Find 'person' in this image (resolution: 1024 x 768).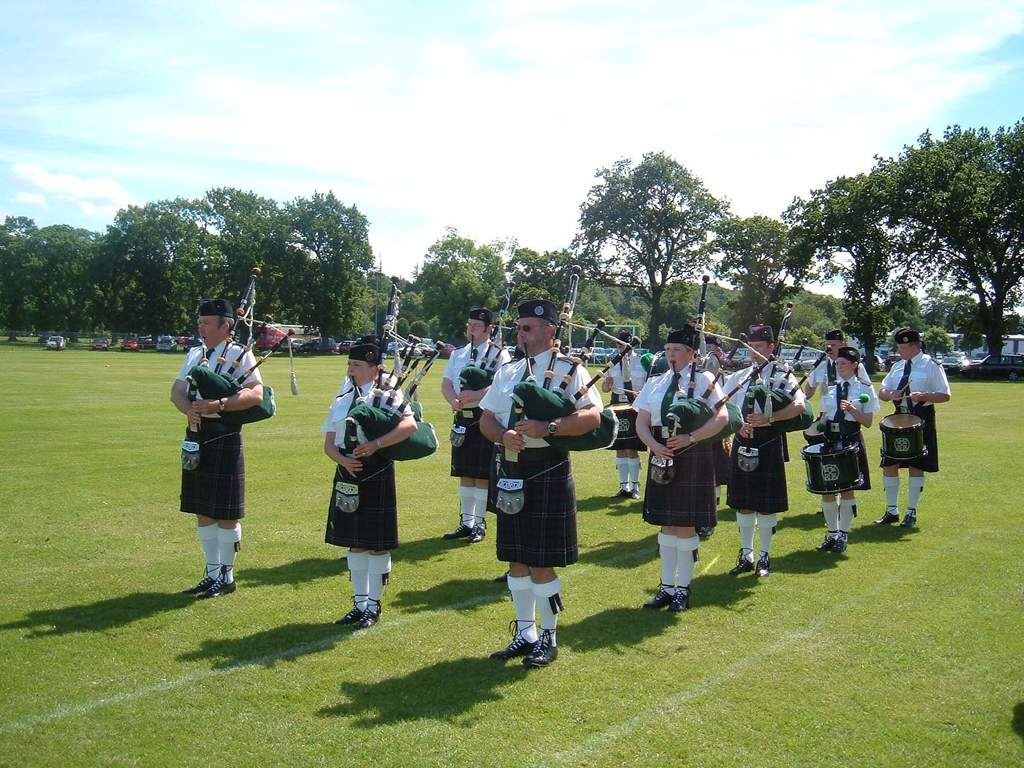
723,324,806,576.
